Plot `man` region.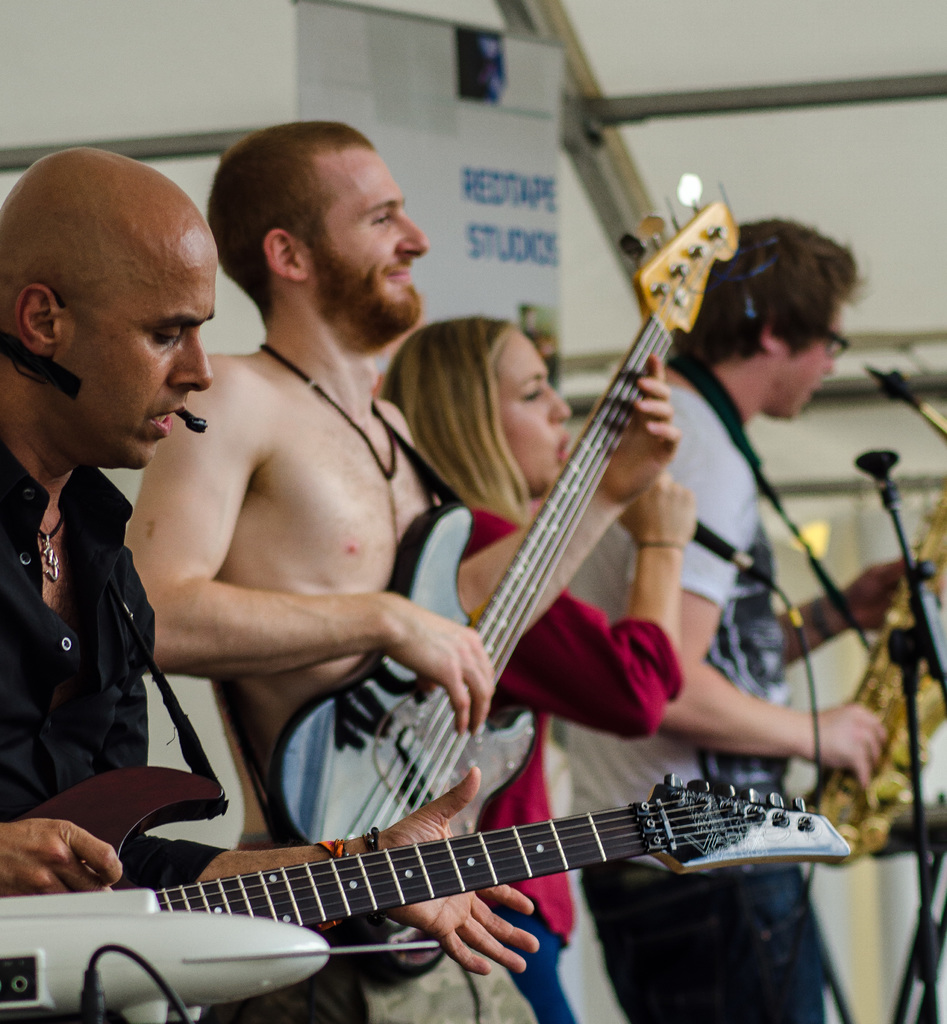
Plotted at pyautogui.locateOnScreen(0, 145, 545, 1023).
